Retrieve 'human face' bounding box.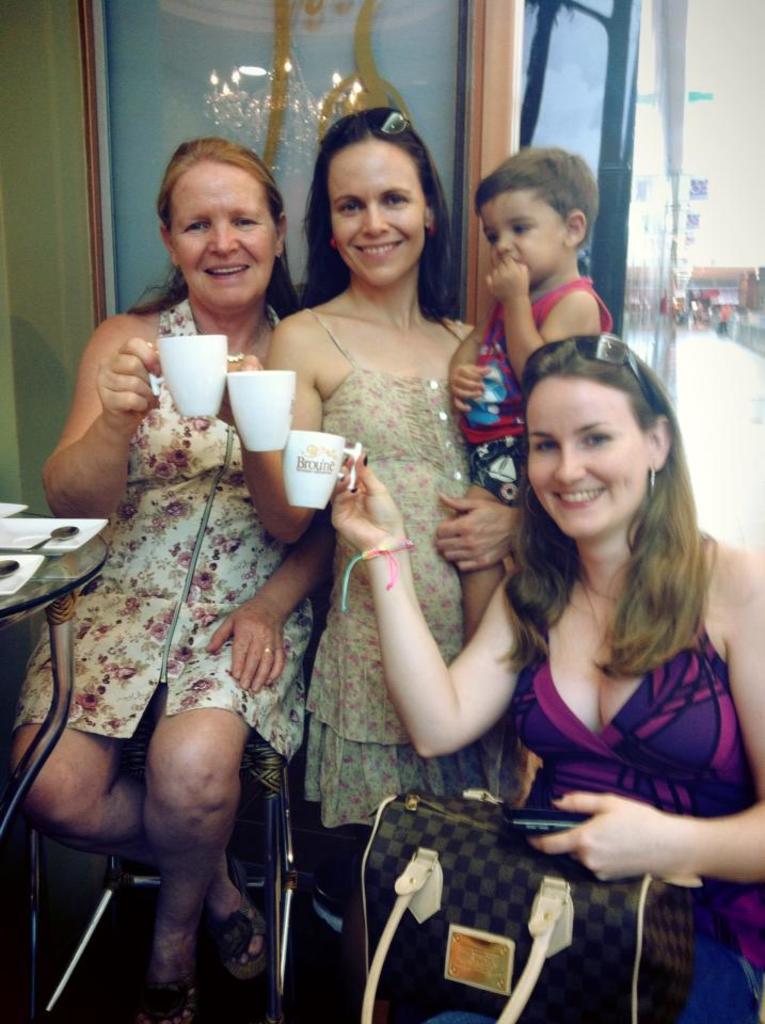
Bounding box: rect(322, 145, 424, 291).
